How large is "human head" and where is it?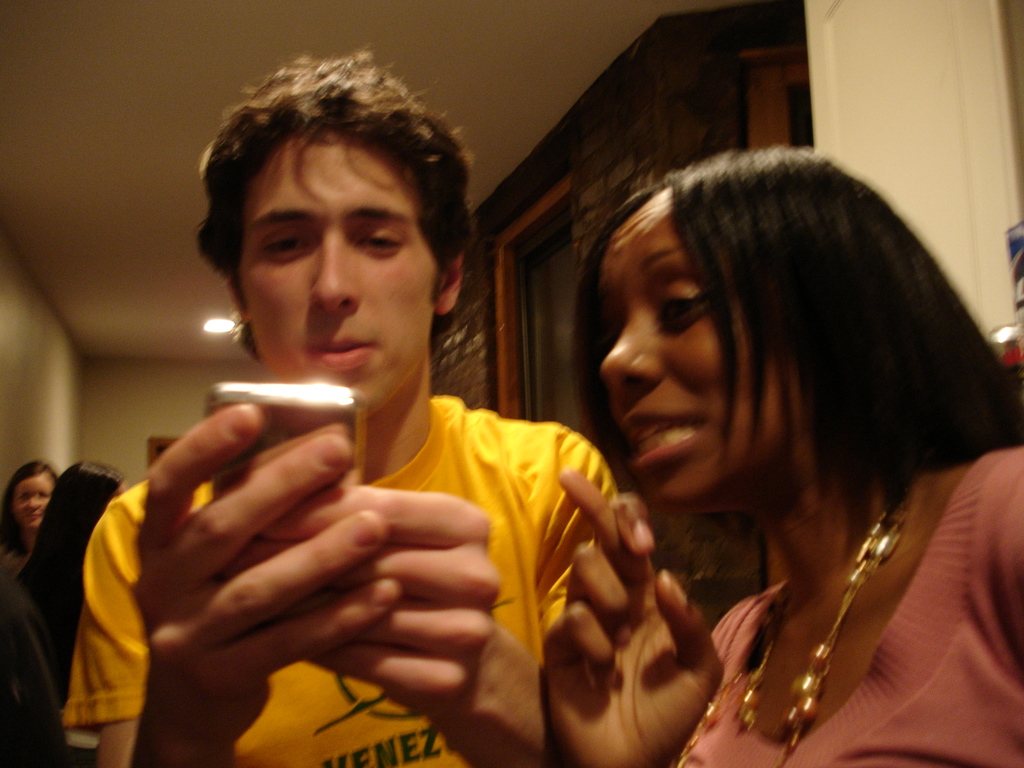
Bounding box: left=1, top=463, right=56, bottom=532.
